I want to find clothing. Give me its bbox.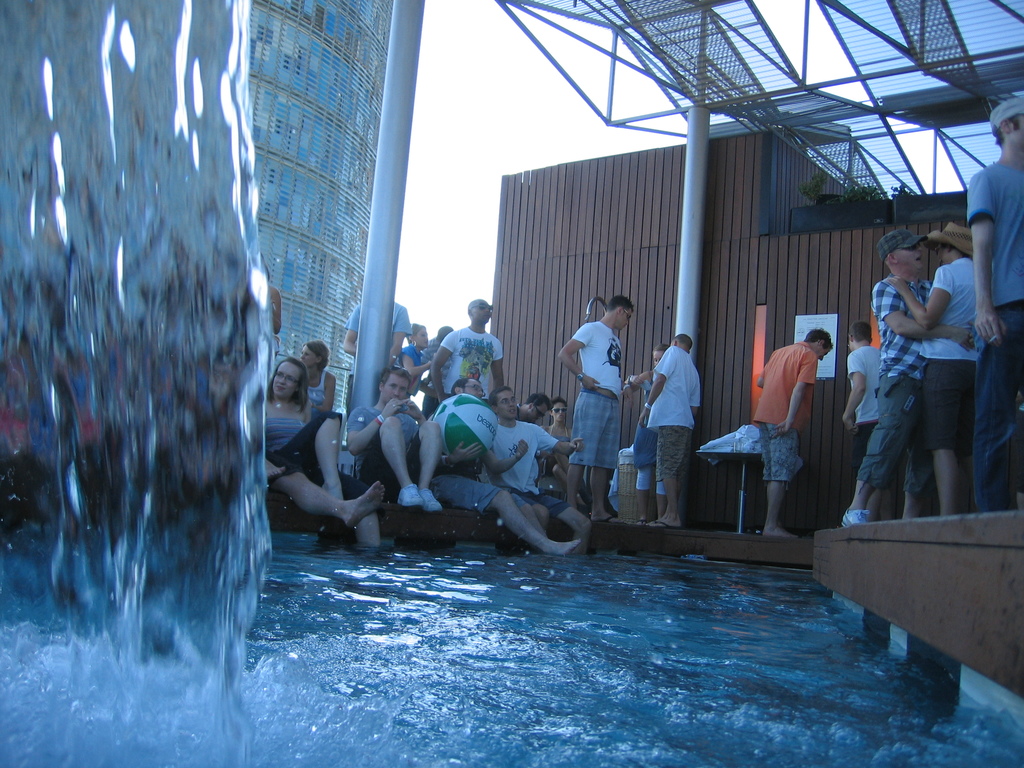
box=[427, 460, 527, 517].
